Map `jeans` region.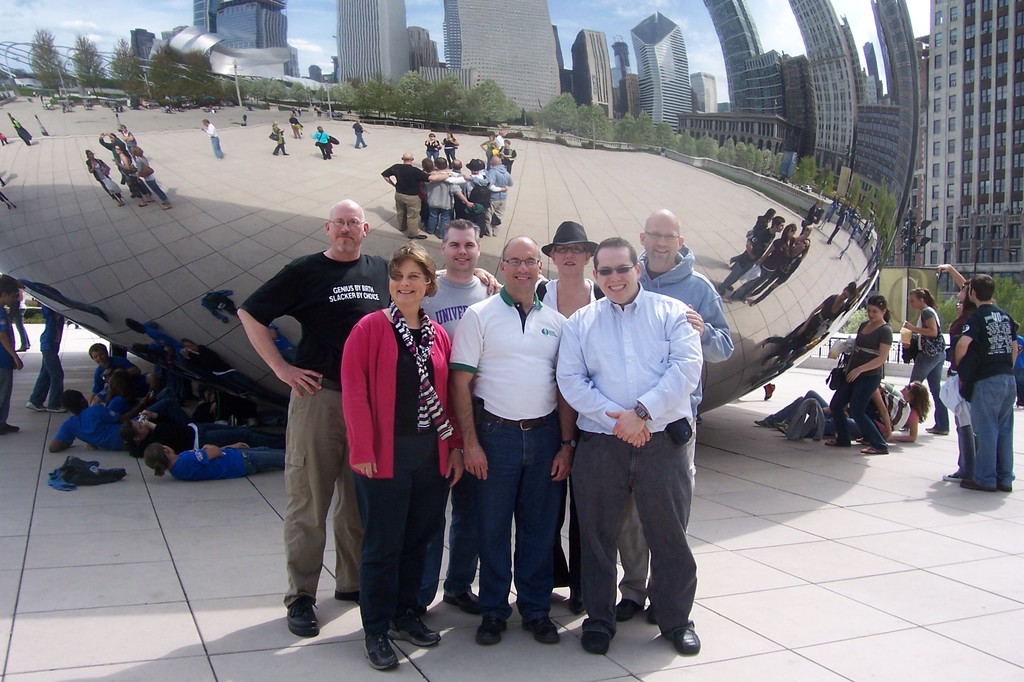
Mapped to pyautogui.locateOnScreen(244, 443, 289, 469).
